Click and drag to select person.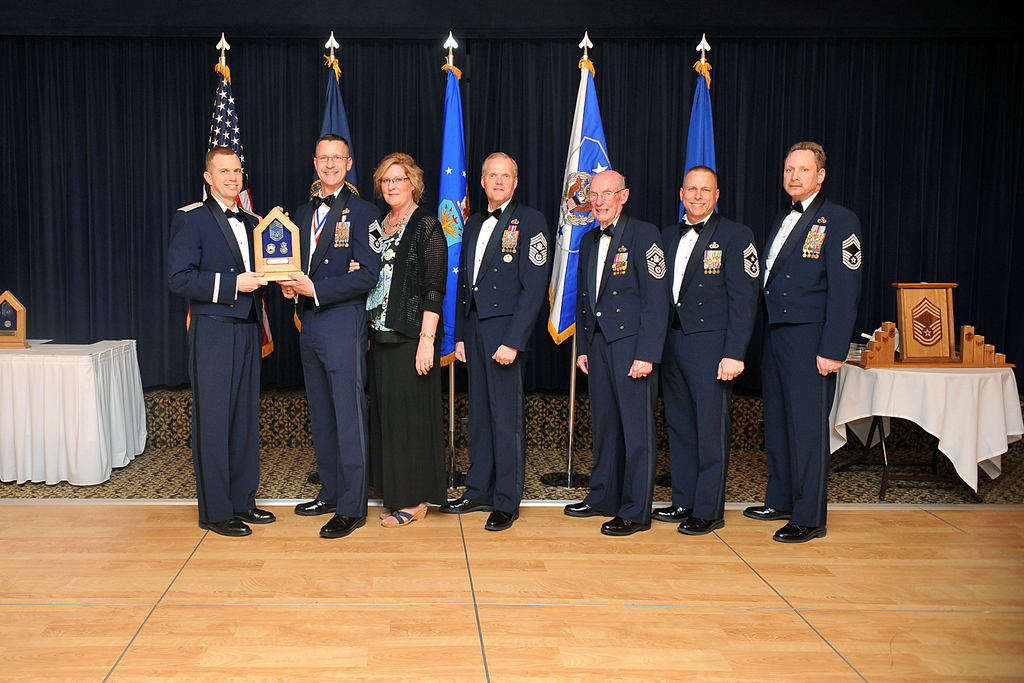
Selection: <bbox>284, 133, 378, 541</bbox>.
